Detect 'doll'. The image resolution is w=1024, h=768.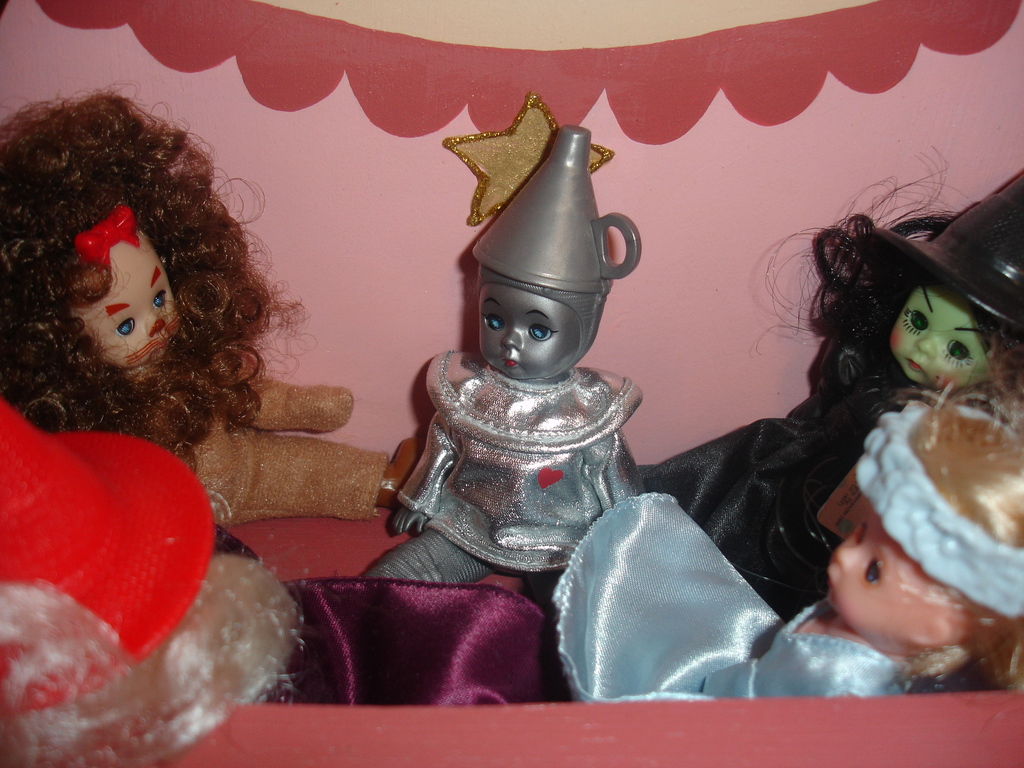
<region>572, 345, 1019, 691</region>.
